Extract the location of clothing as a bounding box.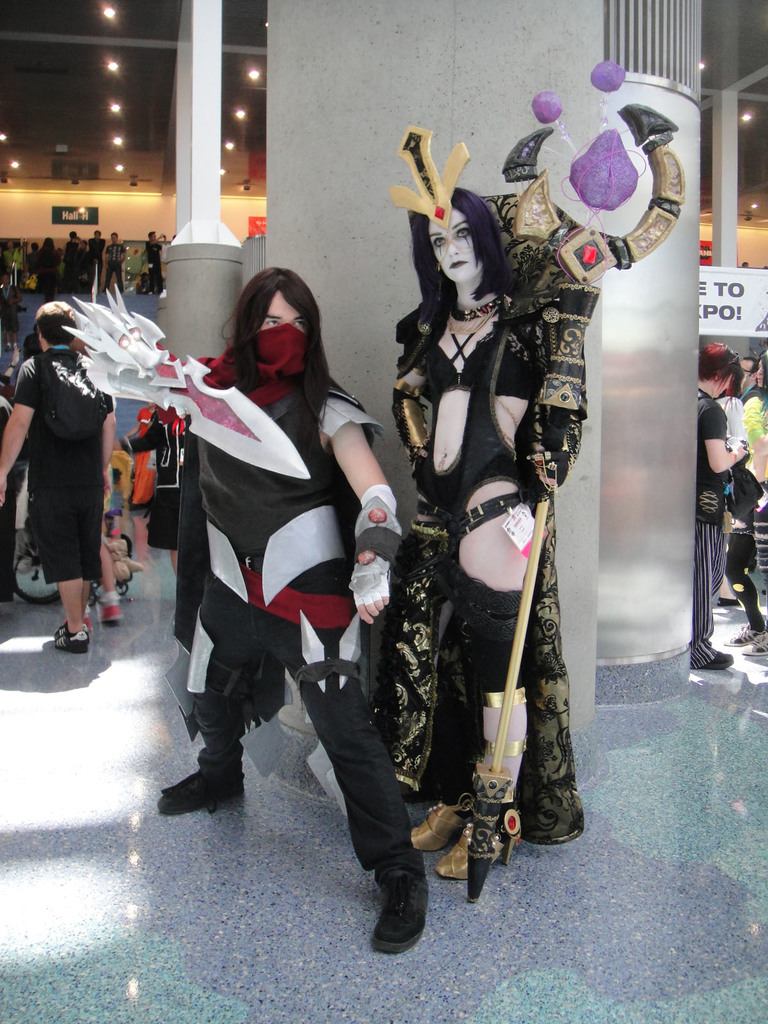
13,298,127,627.
